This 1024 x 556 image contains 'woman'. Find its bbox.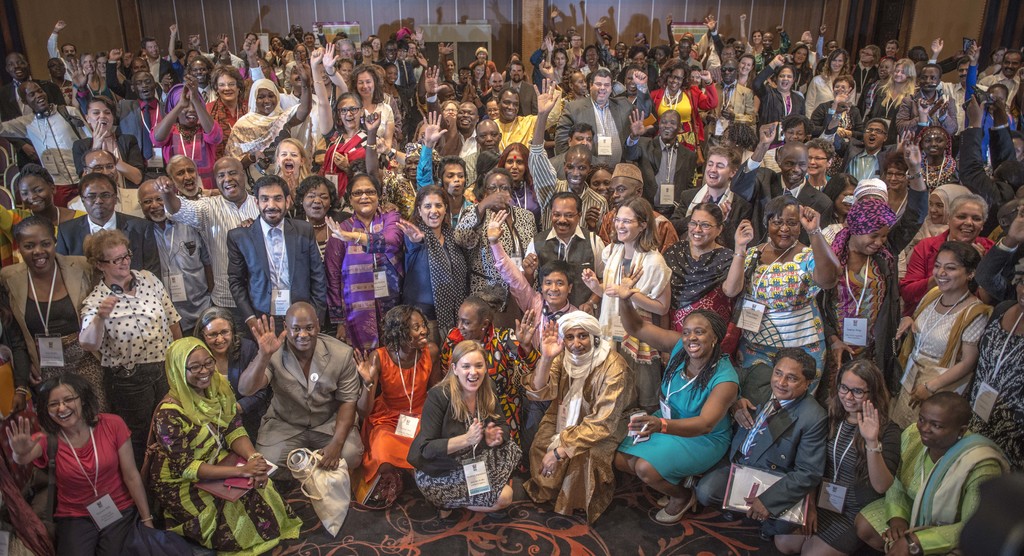
rect(9, 374, 215, 555).
